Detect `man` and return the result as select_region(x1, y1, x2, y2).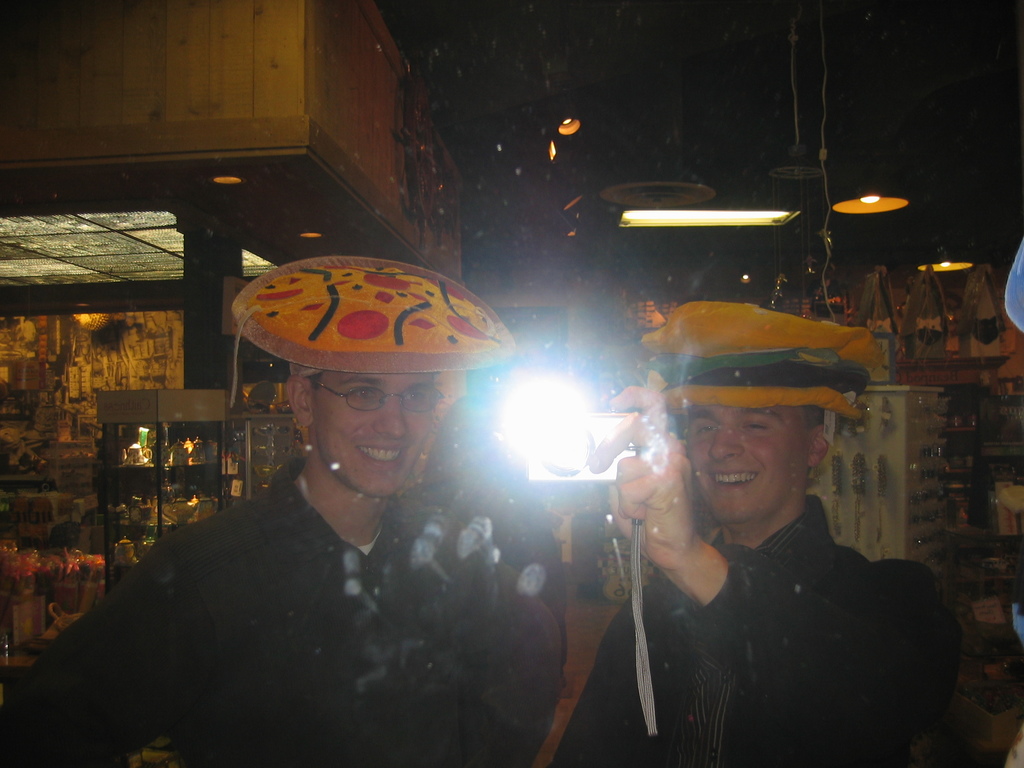
select_region(568, 291, 949, 767).
